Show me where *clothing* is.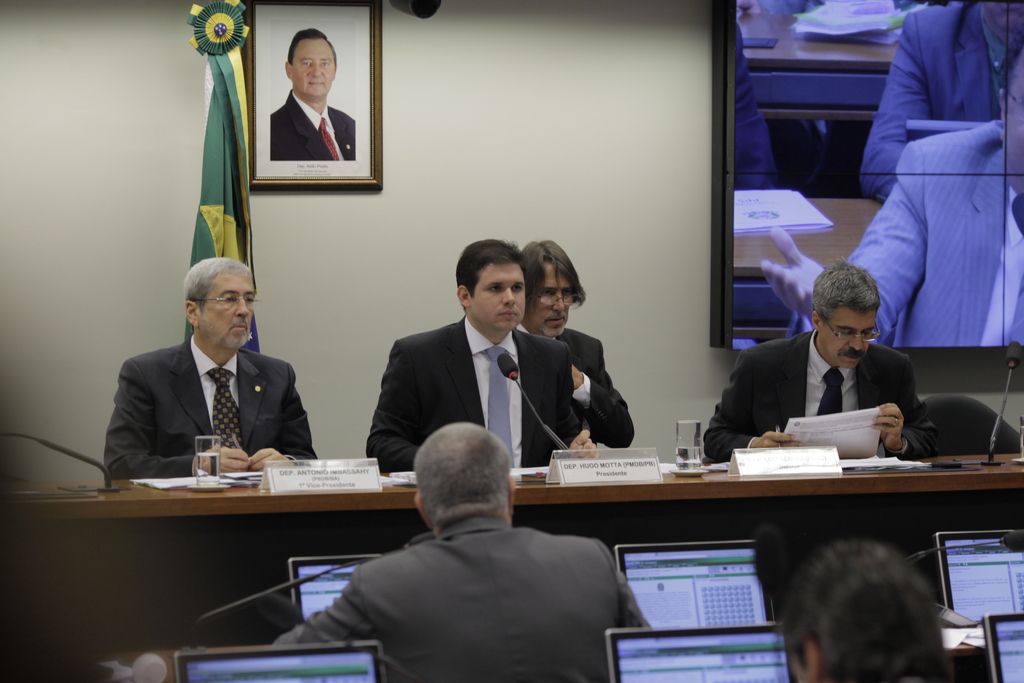
*clothing* is at 372:324:582:460.
